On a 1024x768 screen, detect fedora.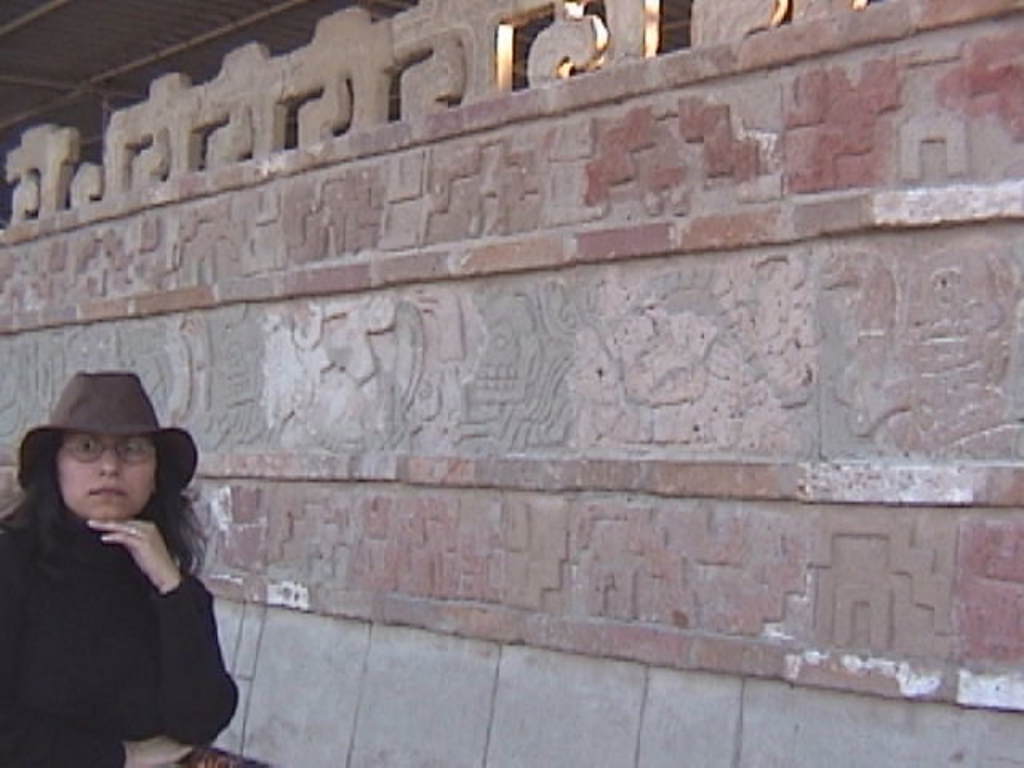
14,370,200,490.
